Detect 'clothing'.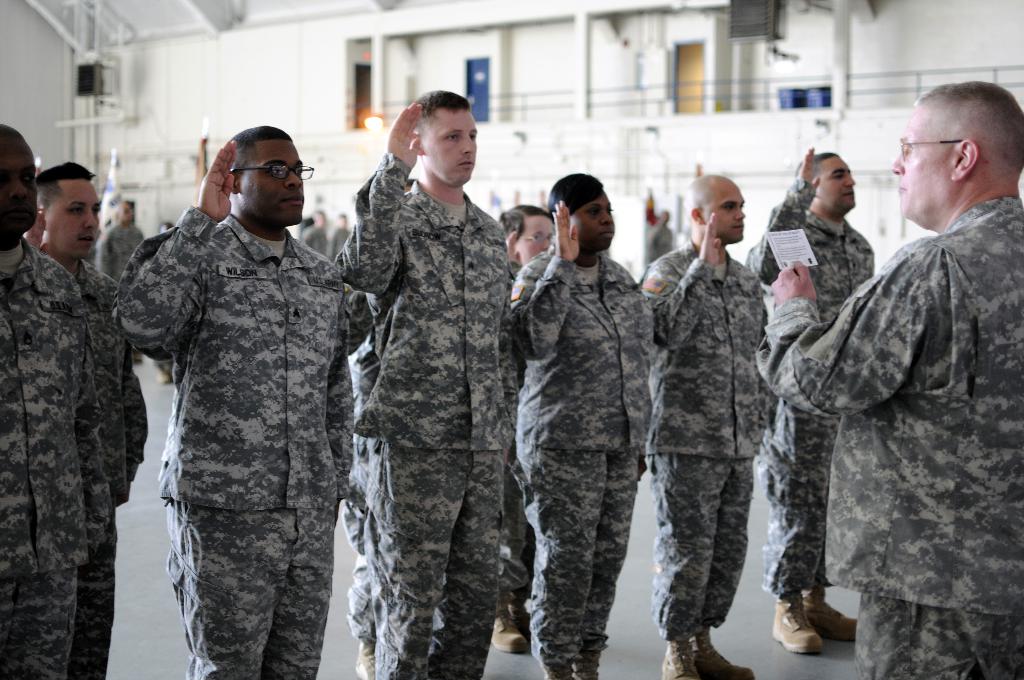
Detected at <region>637, 235, 768, 651</region>.
